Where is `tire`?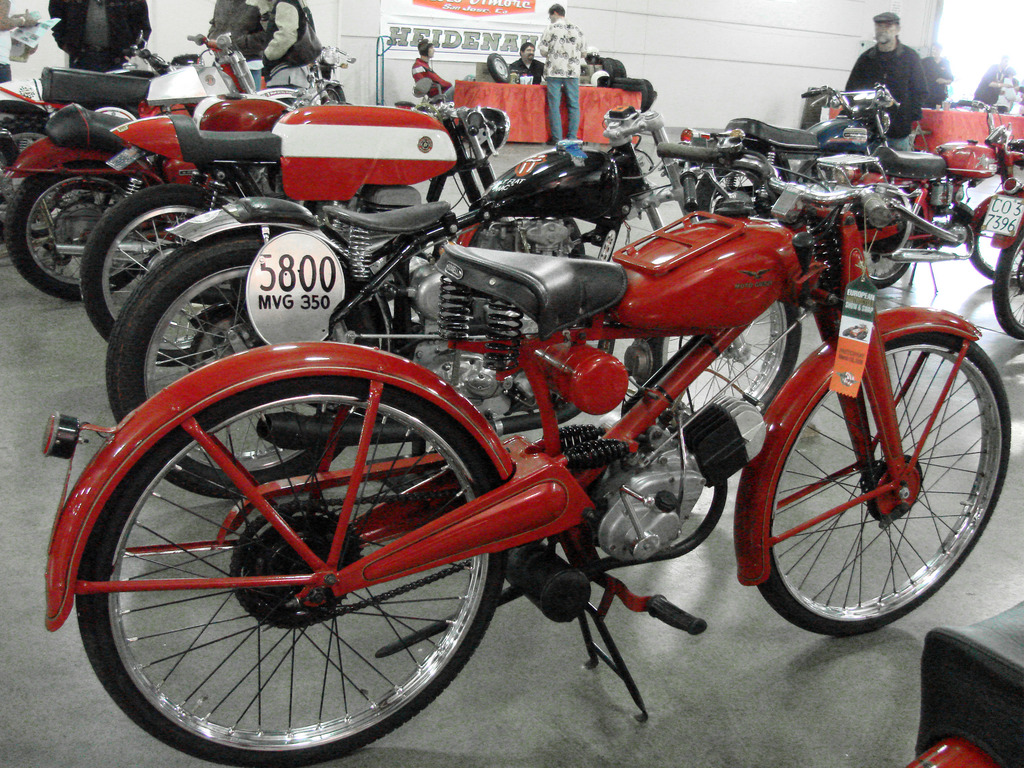
[2,163,132,300].
